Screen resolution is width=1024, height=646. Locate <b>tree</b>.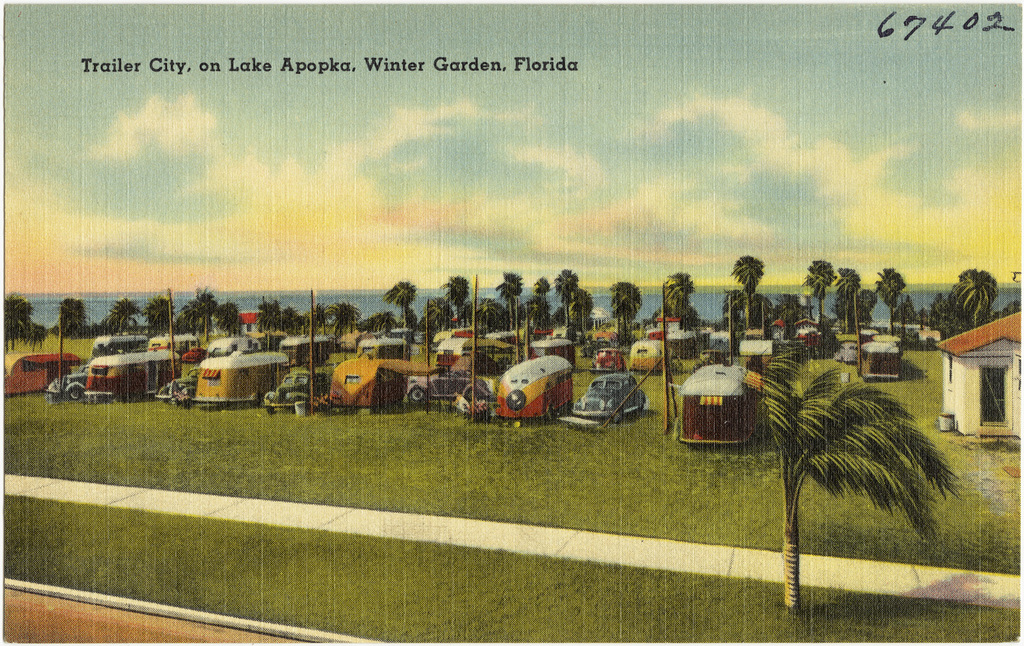
region(89, 298, 142, 334).
